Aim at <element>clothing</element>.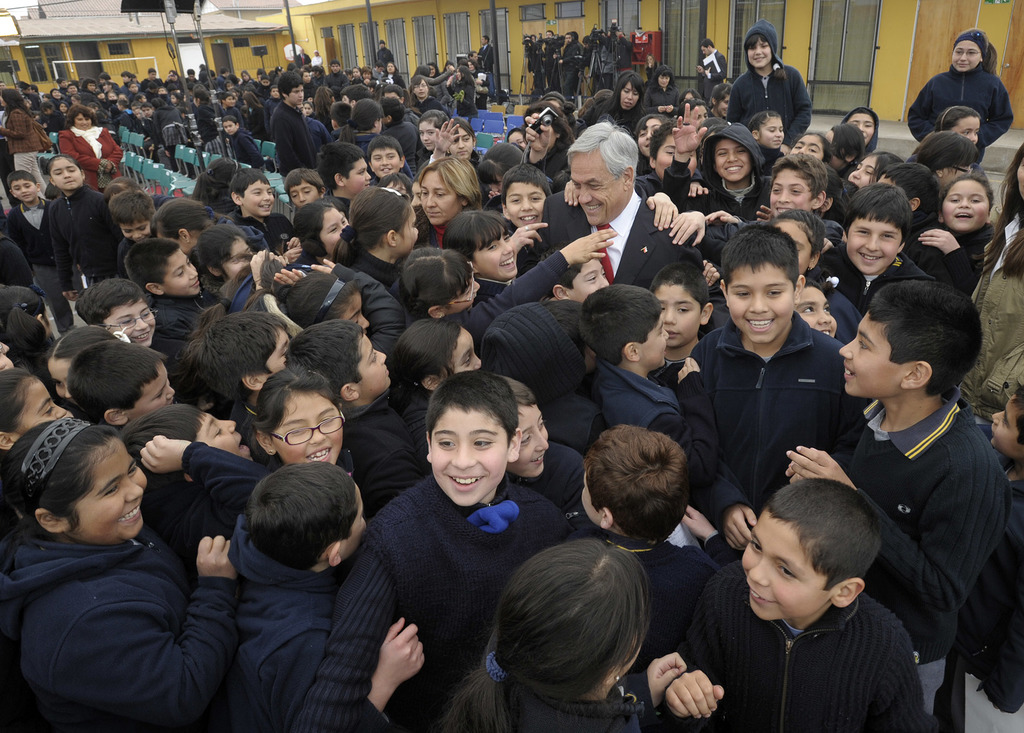
Aimed at [x1=347, y1=250, x2=398, y2=292].
